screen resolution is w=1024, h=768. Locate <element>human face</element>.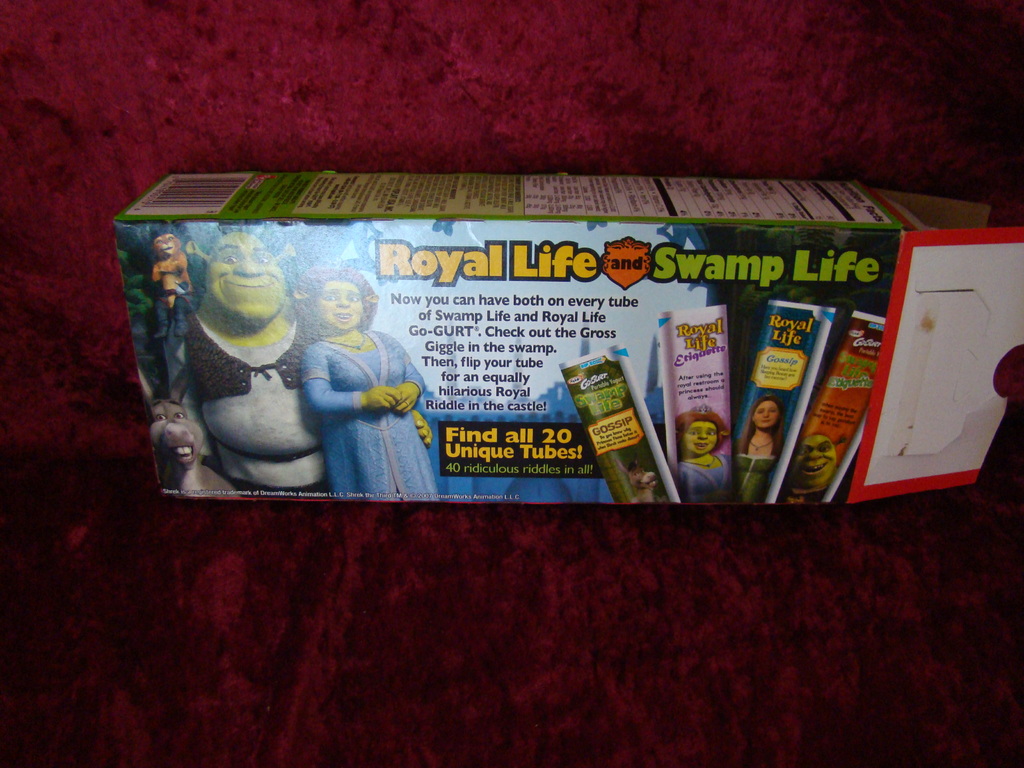
bbox(681, 421, 716, 452).
